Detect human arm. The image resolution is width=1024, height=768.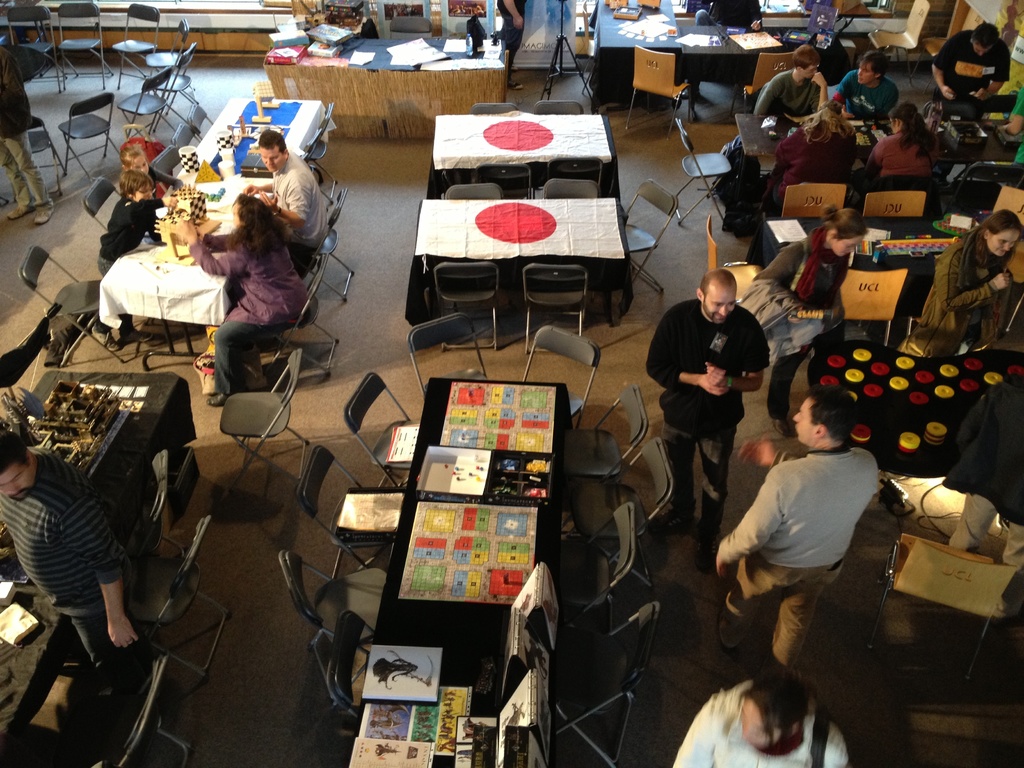
<bbox>813, 56, 842, 111</bbox>.
